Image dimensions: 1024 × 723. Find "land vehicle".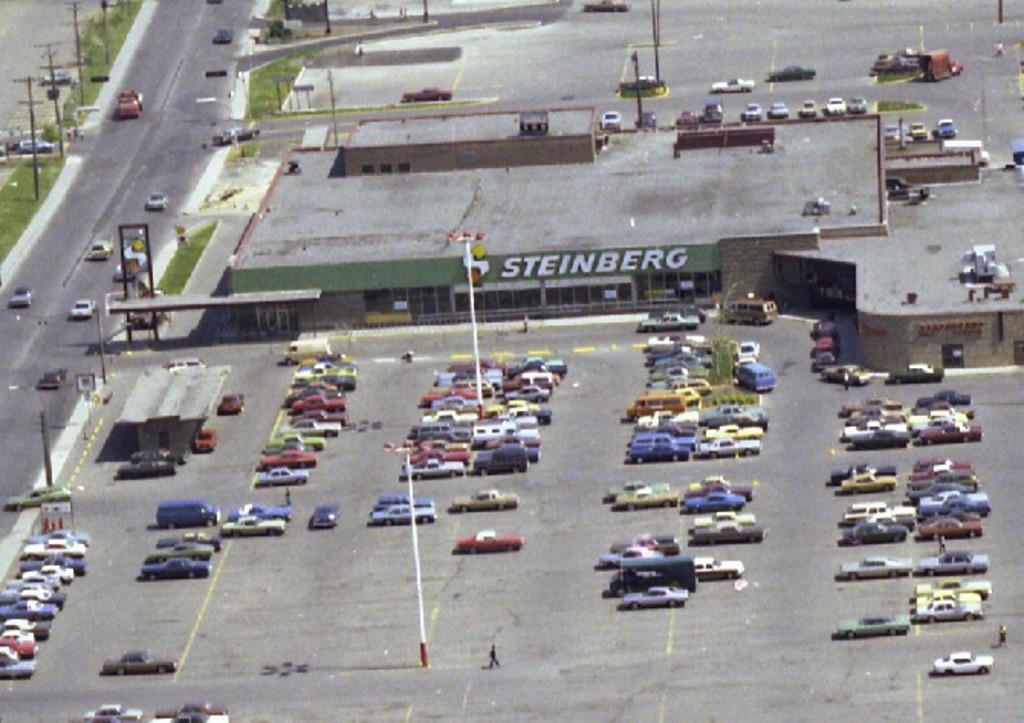
BBox(455, 520, 527, 558).
